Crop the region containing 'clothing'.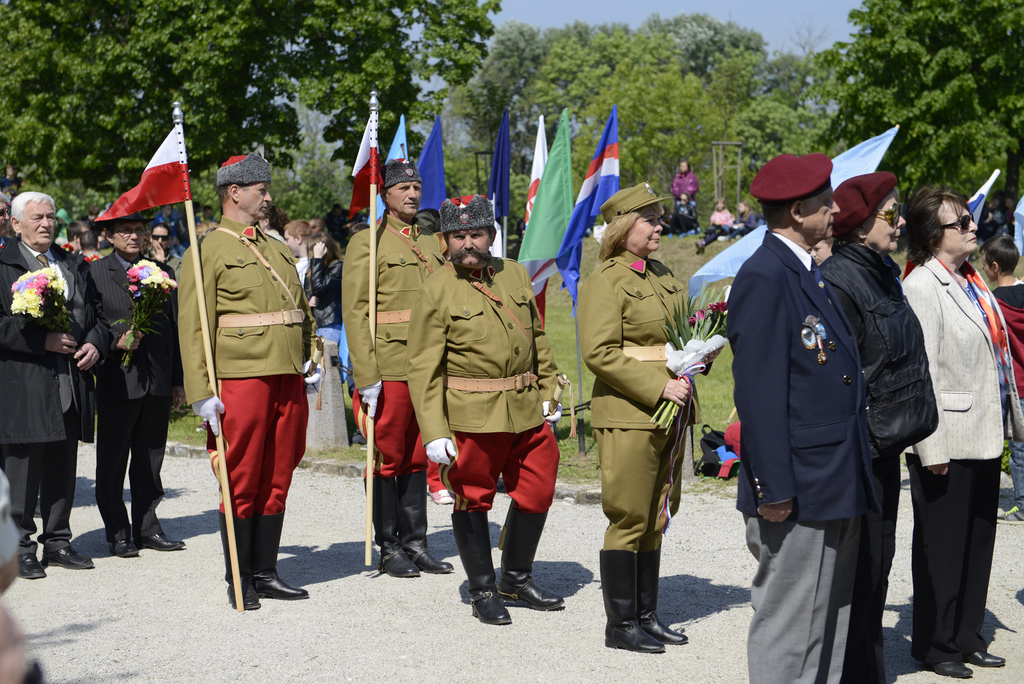
Crop region: left=993, top=272, right=1023, bottom=380.
